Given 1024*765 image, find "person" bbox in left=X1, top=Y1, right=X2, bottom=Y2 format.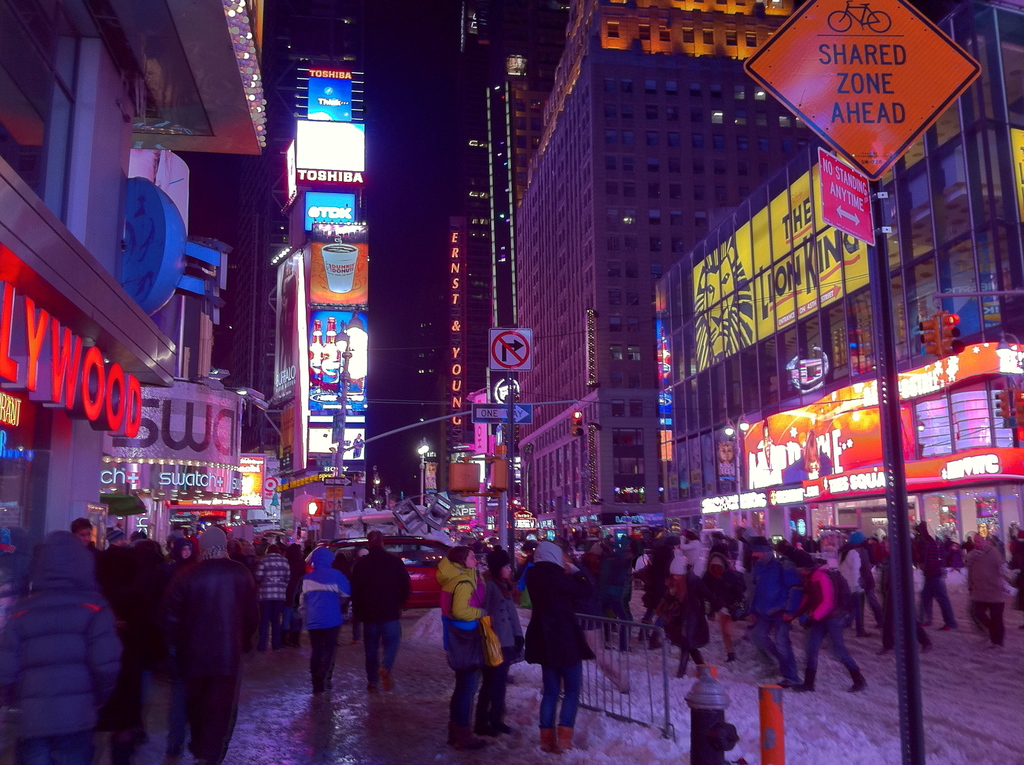
left=302, top=549, right=353, bottom=693.
